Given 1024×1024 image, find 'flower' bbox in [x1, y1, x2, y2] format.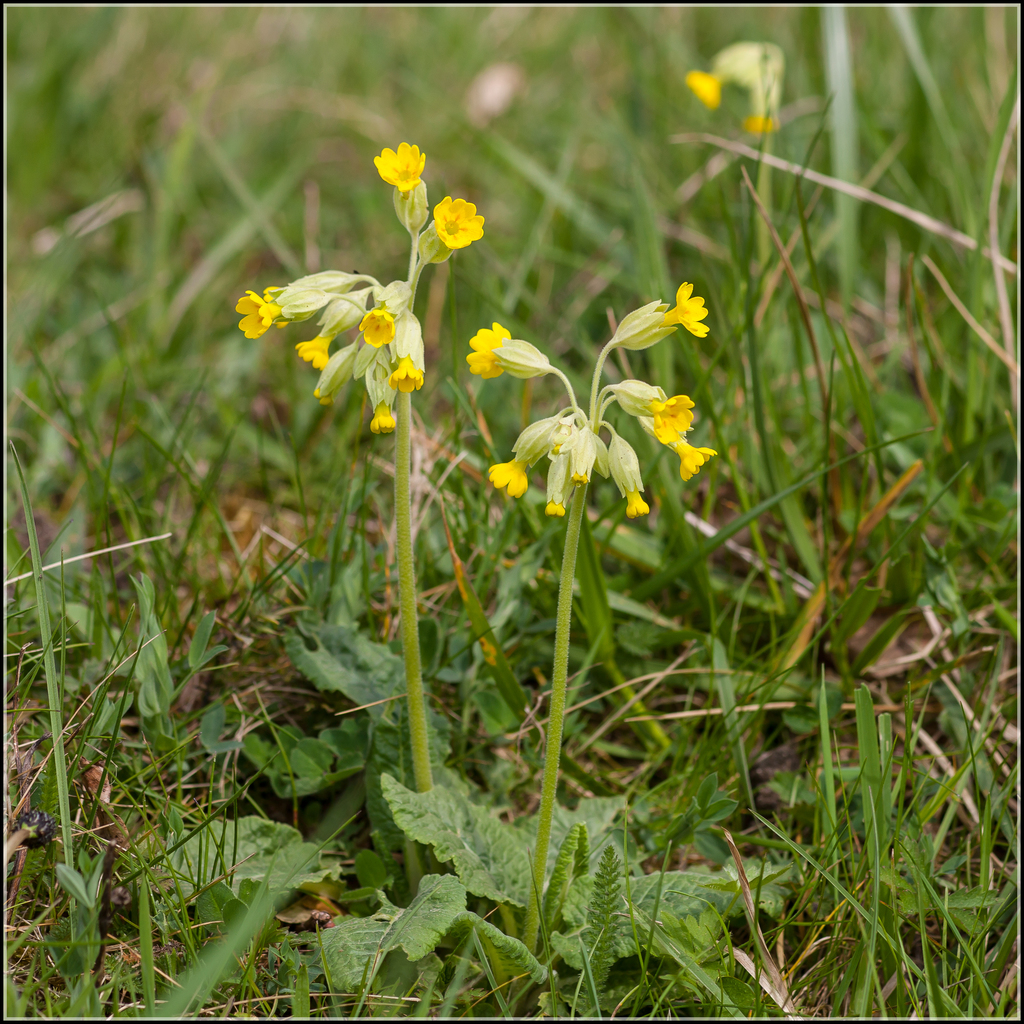
[654, 392, 694, 447].
